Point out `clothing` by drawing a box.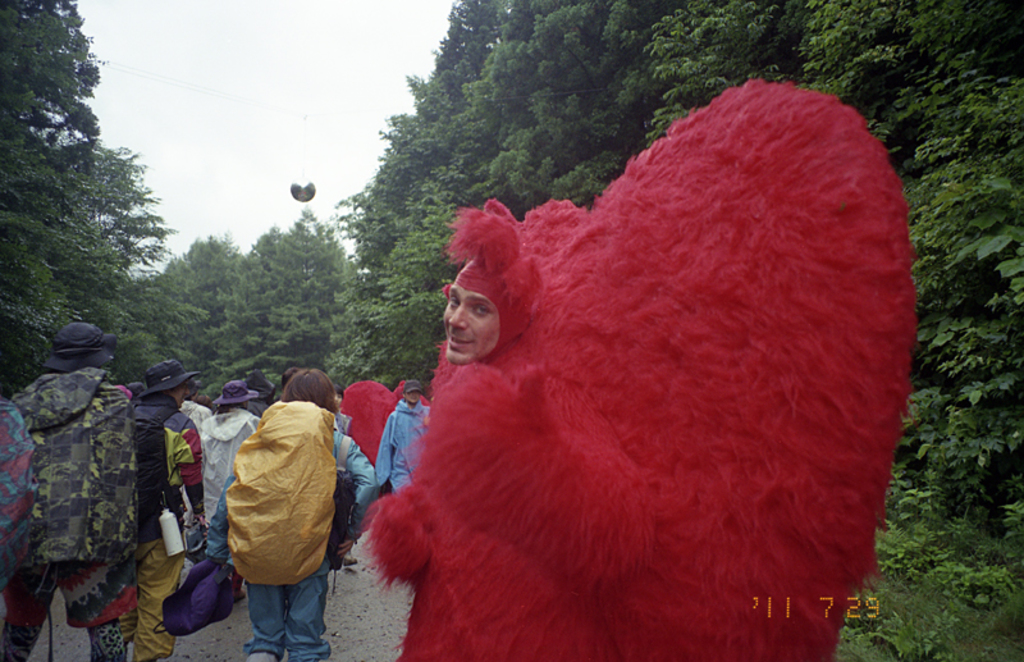
locate(128, 401, 204, 661).
